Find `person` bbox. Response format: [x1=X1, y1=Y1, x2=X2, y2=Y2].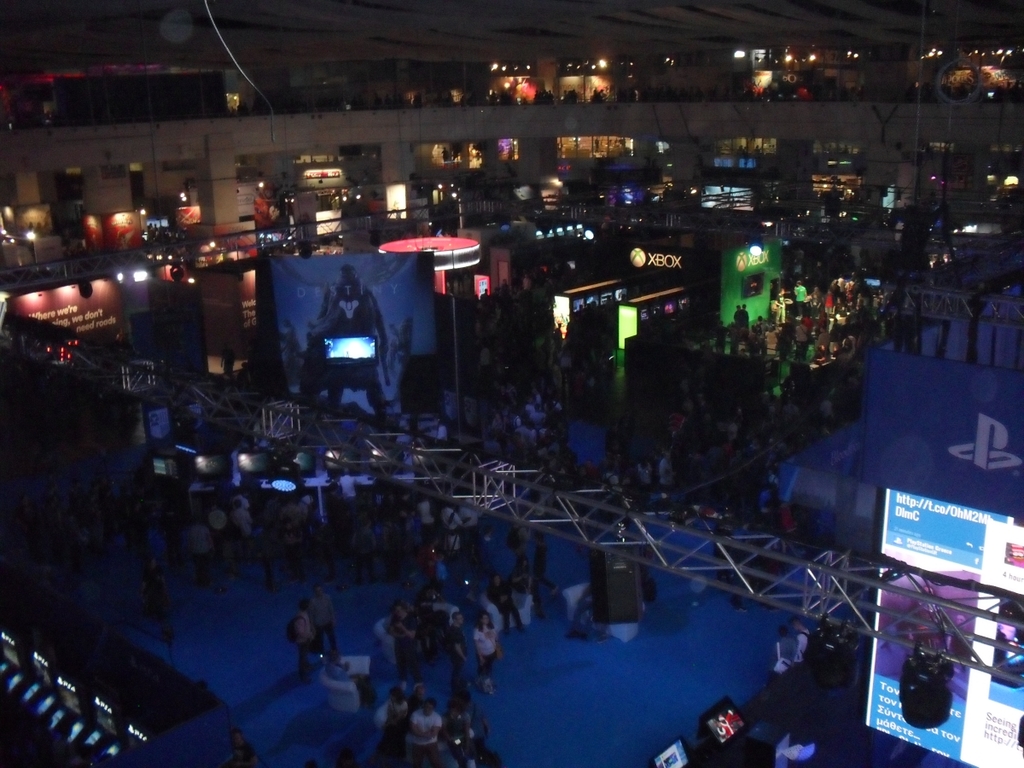
[x1=142, y1=553, x2=180, y2=645].
